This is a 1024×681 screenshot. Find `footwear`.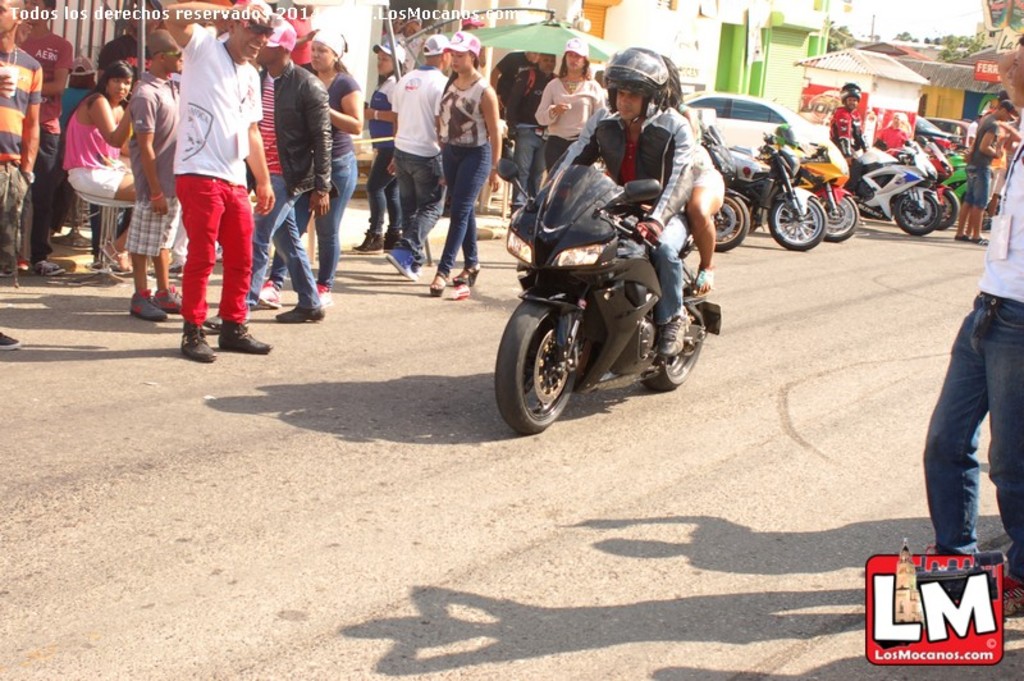
Bounding box: (left=352, top=229, right=381, bottom=253).
